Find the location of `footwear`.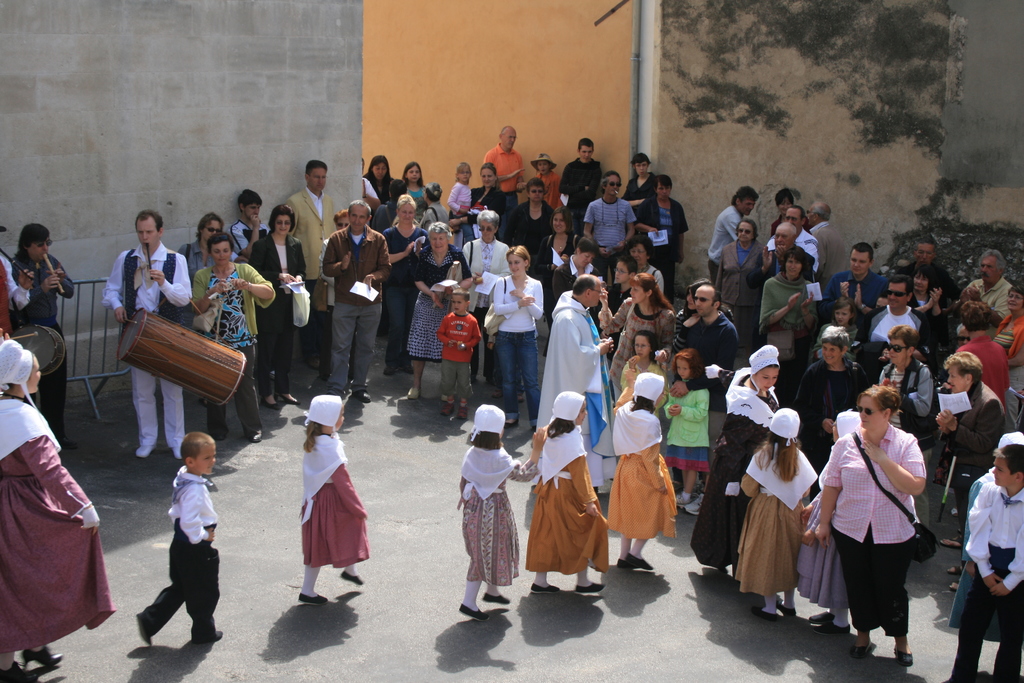
Location: [20, 647, 64, 671].
